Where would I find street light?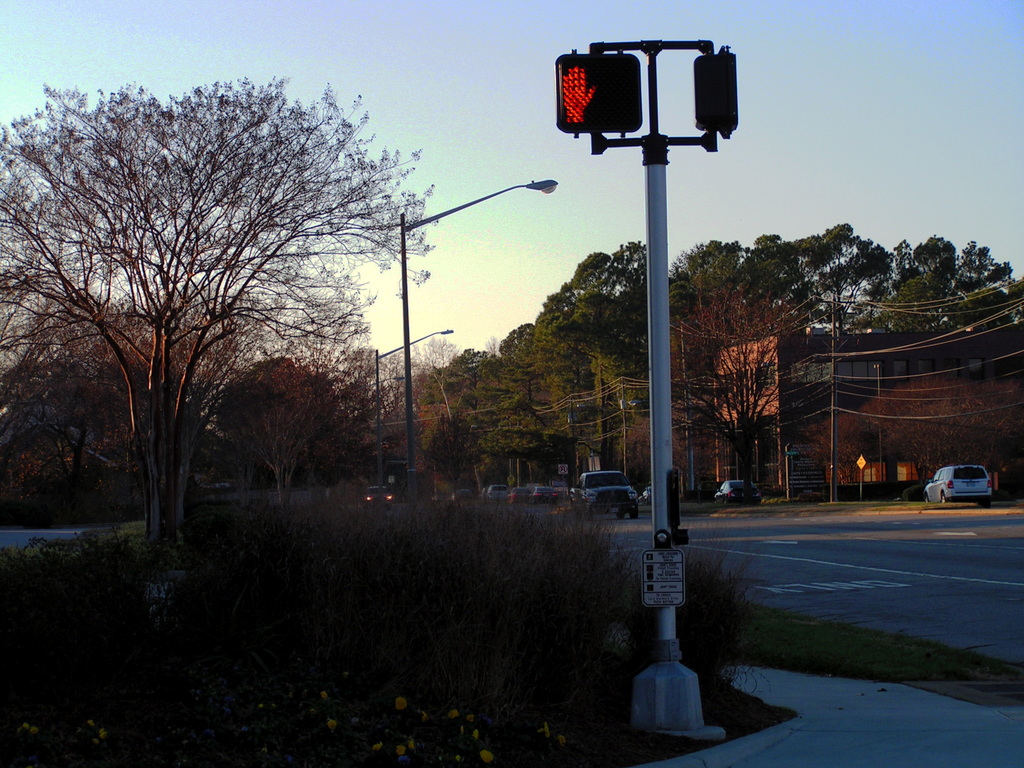
At select_region(396, 175, 559, 516).
